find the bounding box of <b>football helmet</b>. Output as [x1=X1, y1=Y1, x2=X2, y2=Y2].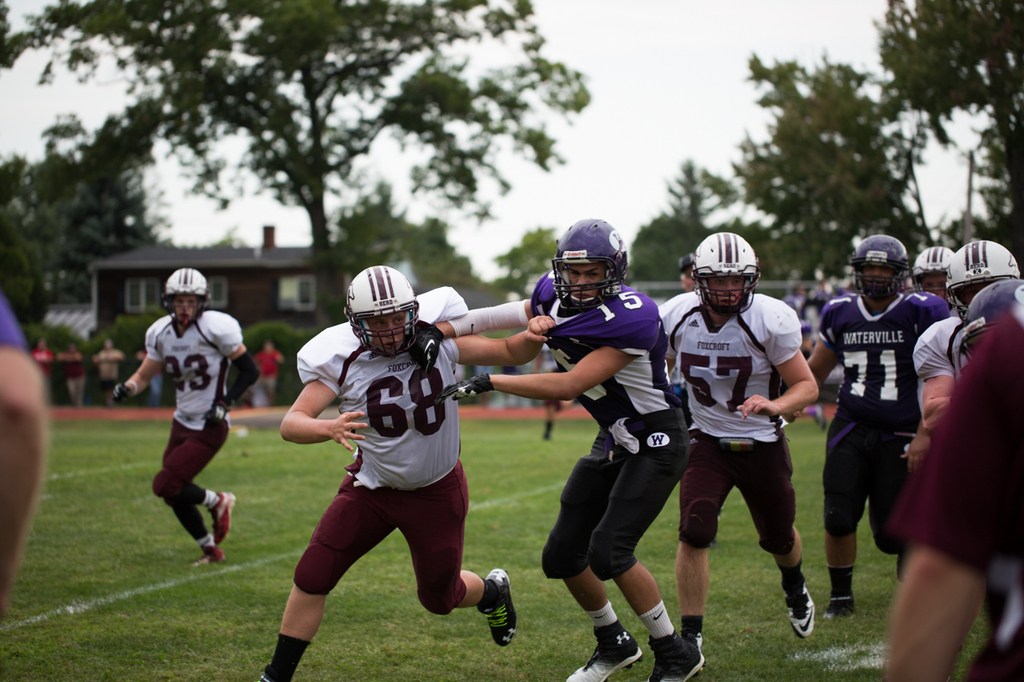
[x1=947, y1=237, x2=1022, y2=325].
